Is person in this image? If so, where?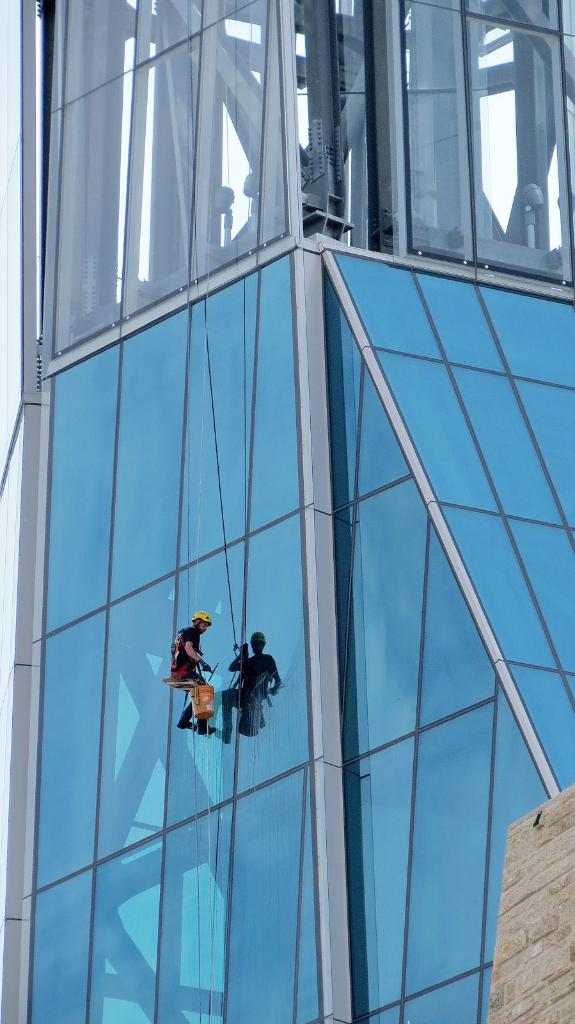
Yes, at x1=170, y1=611, x2=216, y2=734.
